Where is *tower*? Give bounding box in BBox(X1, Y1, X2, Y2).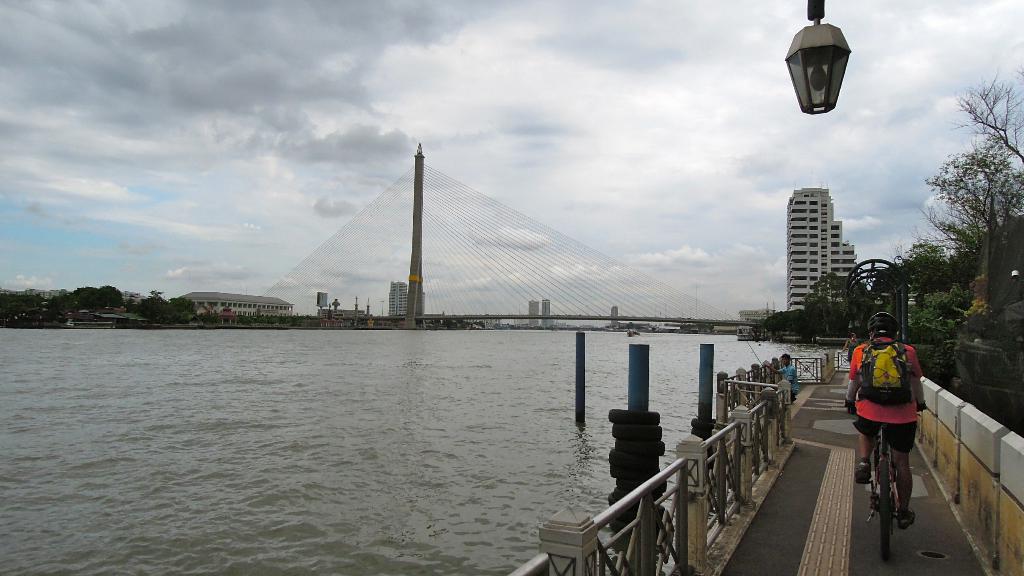
BBox(408, 143, 424, 318).
